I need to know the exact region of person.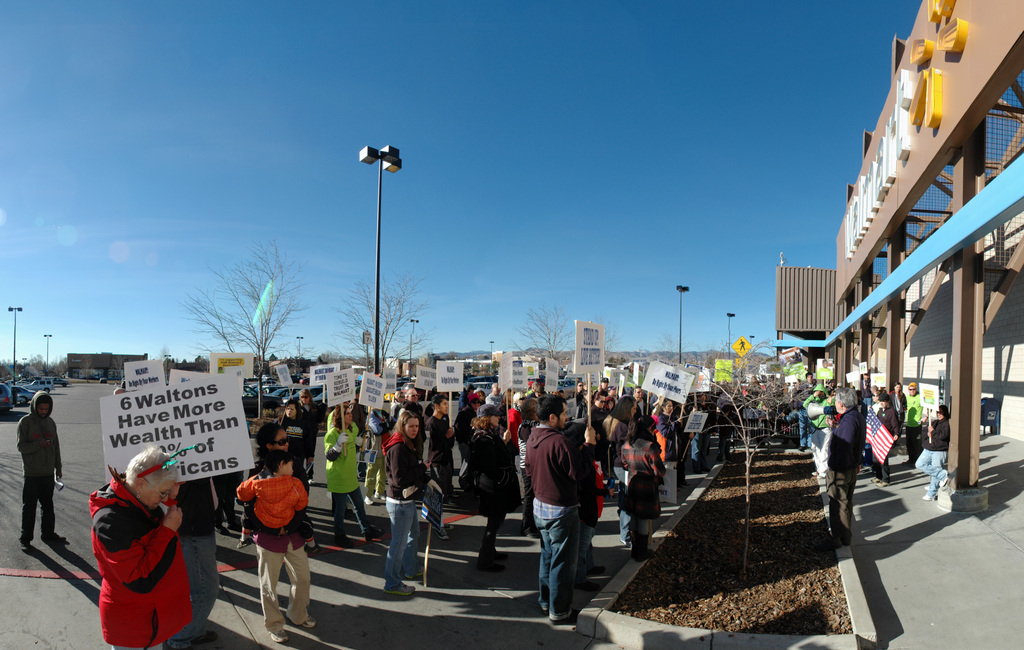
Region: [454,399,514,569].
